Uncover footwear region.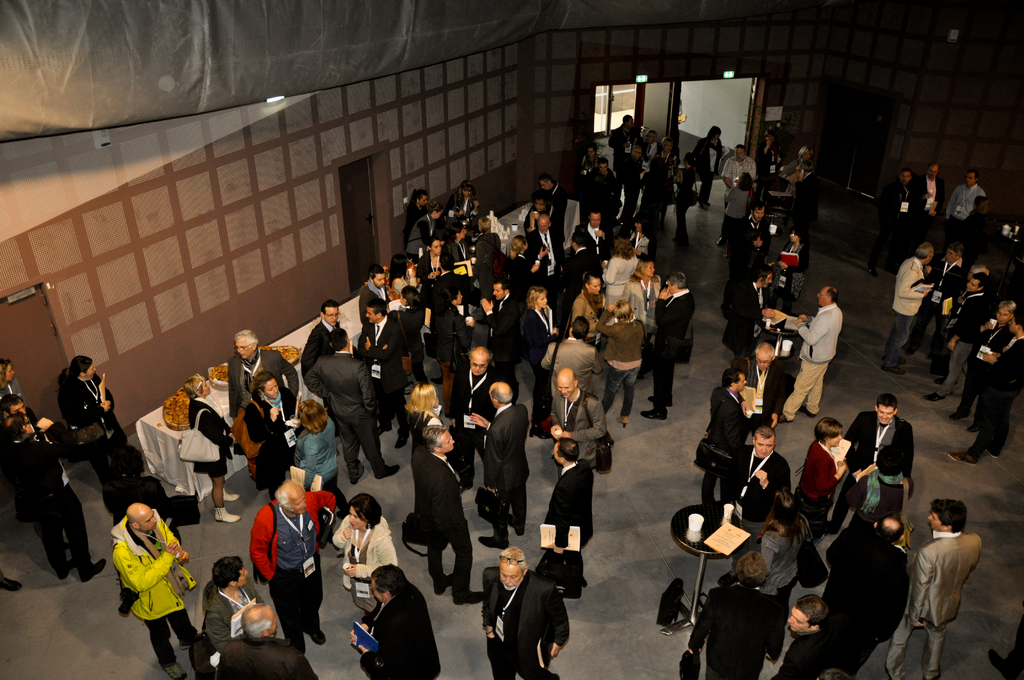
Uncovered: box=[948, 451, 973, 465].
